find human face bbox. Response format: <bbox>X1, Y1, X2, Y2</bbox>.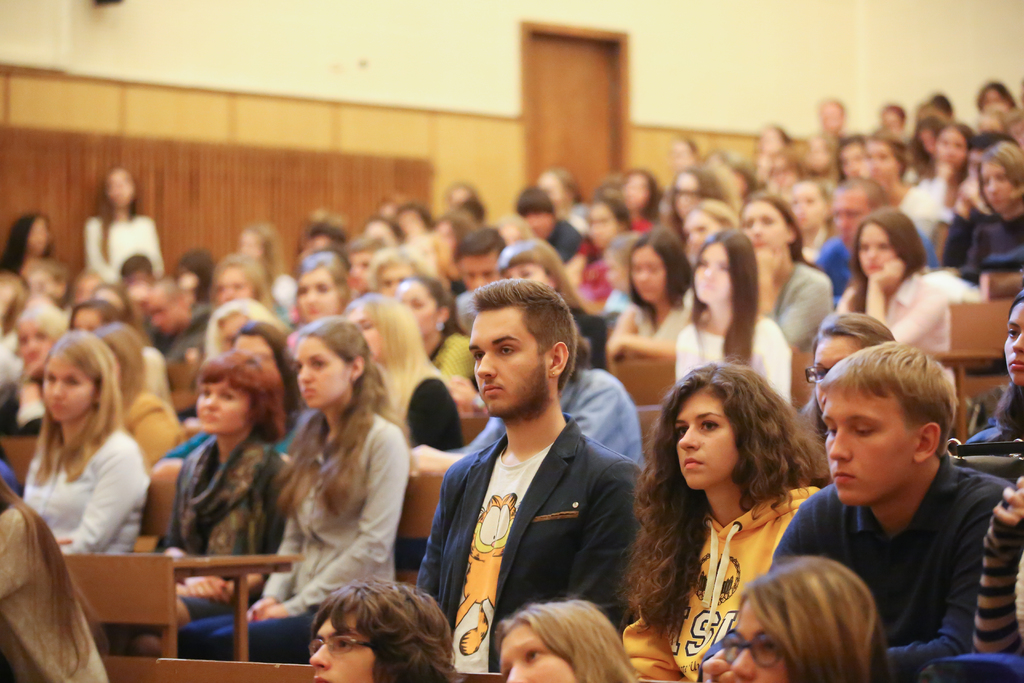
<bbox>695, 245, 732, 299</bbox>.
